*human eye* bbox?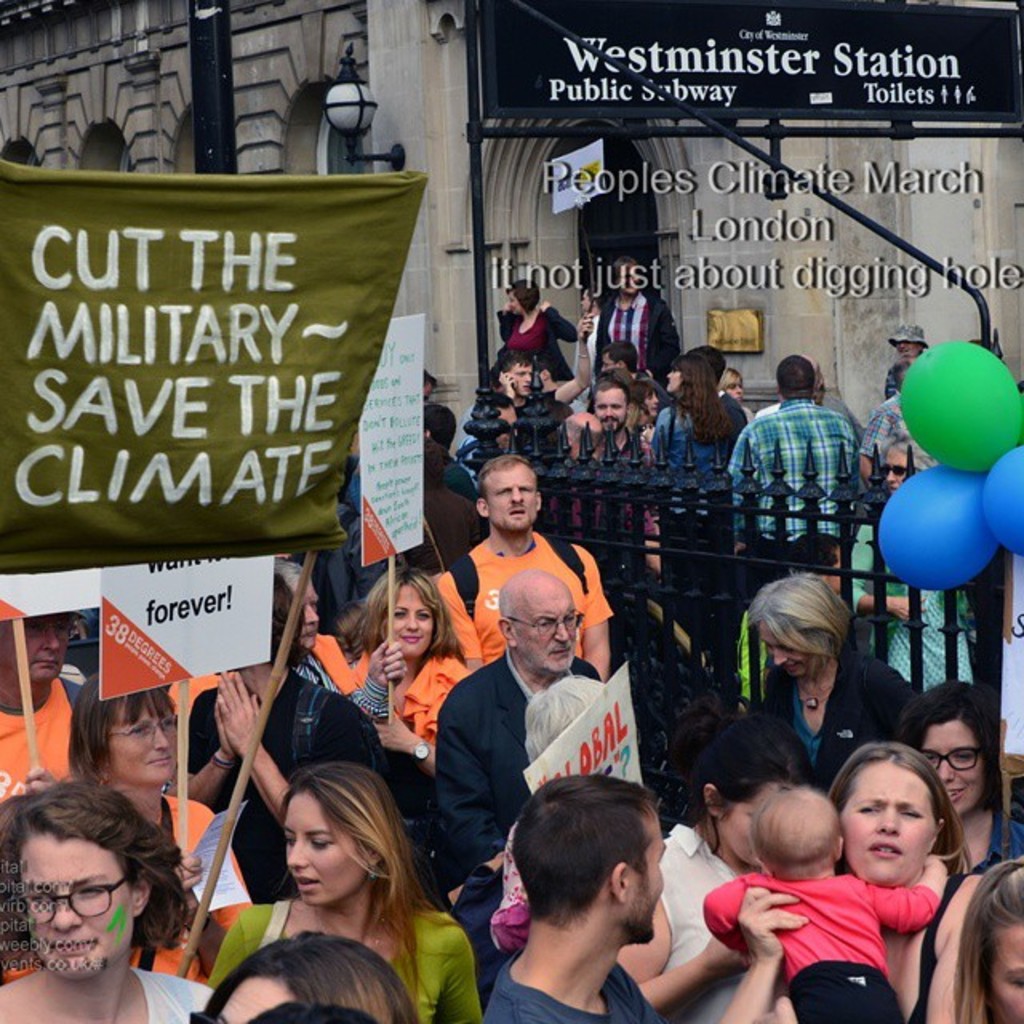
(955, 752, 973, 768)
